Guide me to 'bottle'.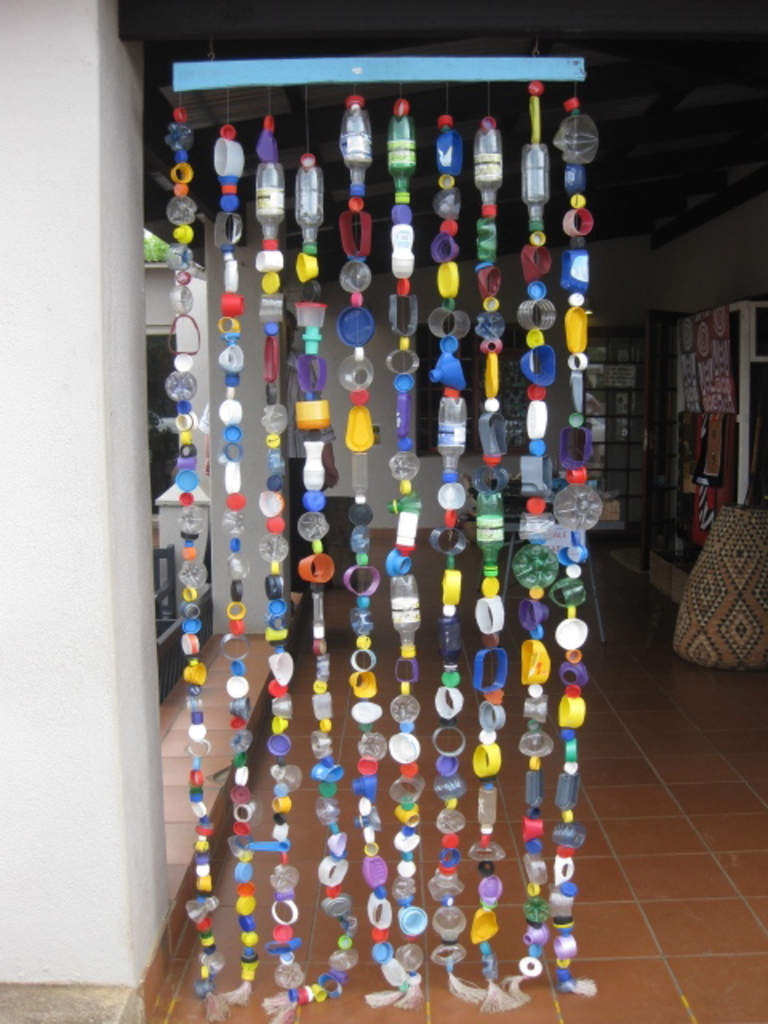
Guidance: detection(470, 466, 512, 496).
